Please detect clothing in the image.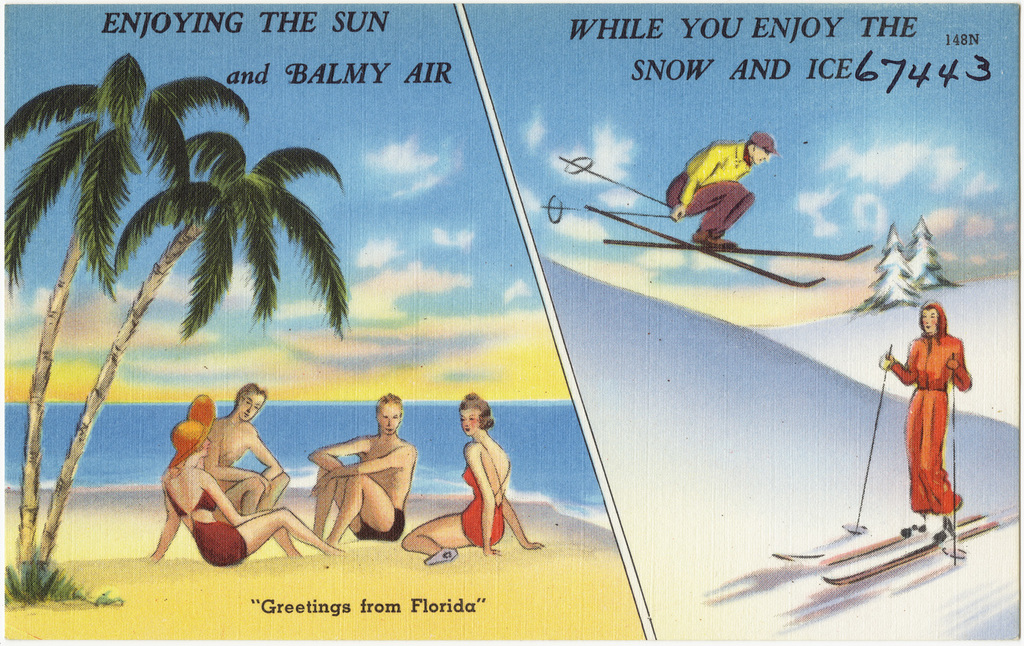
(892,328,970,514).
